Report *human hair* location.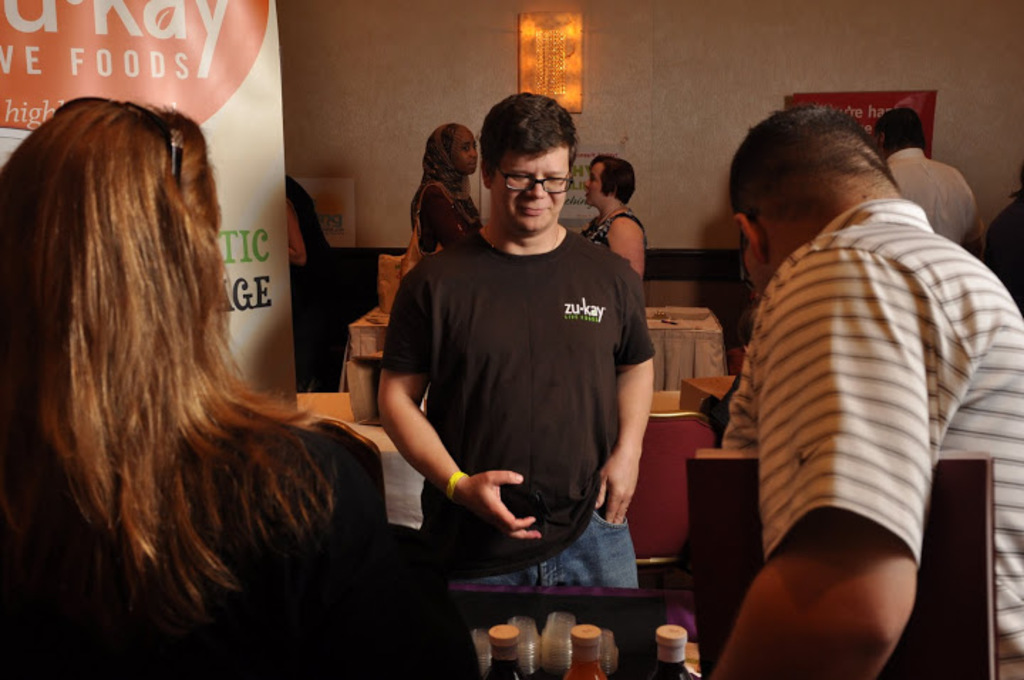
Report: region(873, 107, 926, 155).
